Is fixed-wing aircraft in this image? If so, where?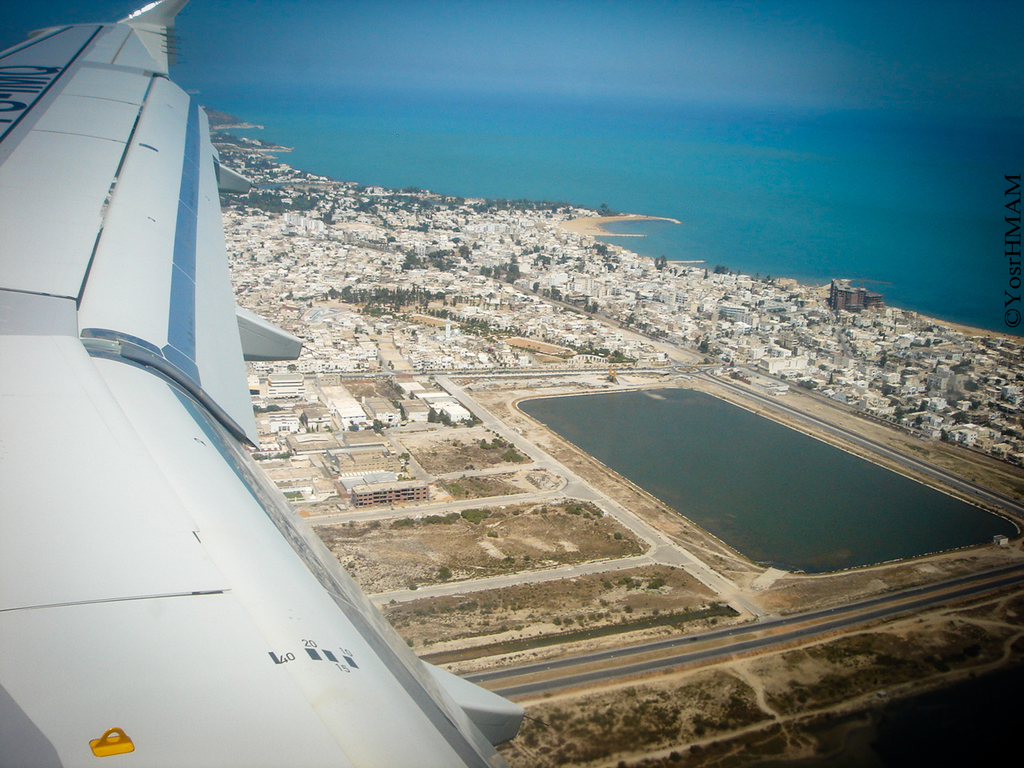
Yes, at box=[0, 2, 521, 767].
